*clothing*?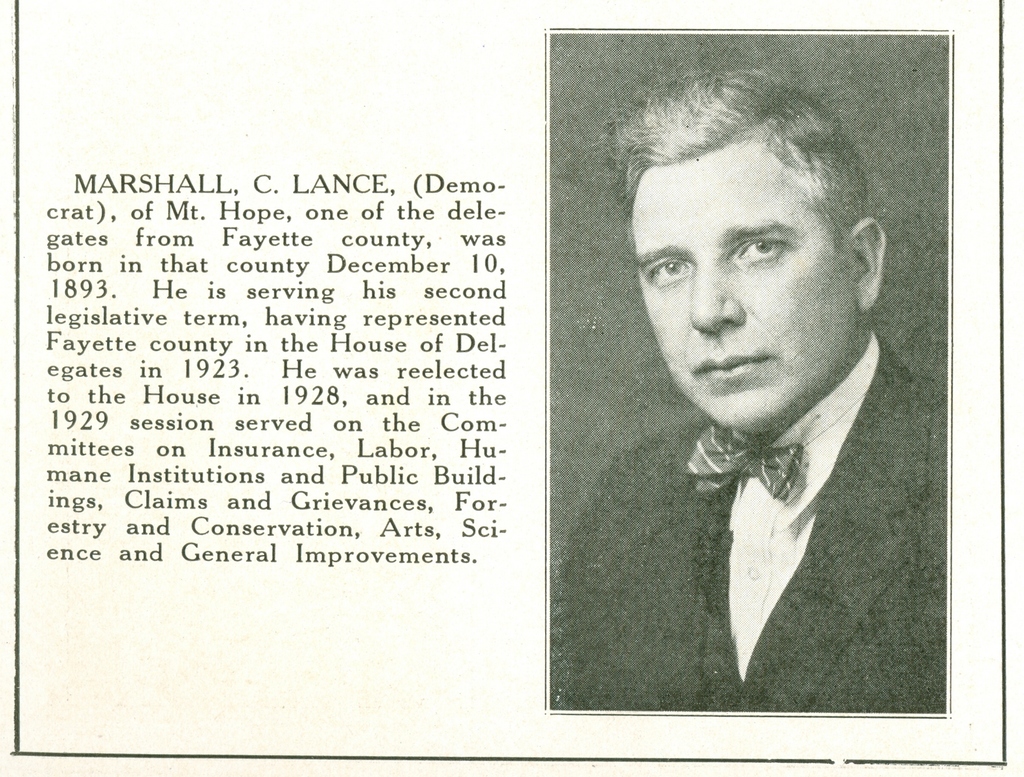
[left=551, top=333, right=948, bottom=710]
